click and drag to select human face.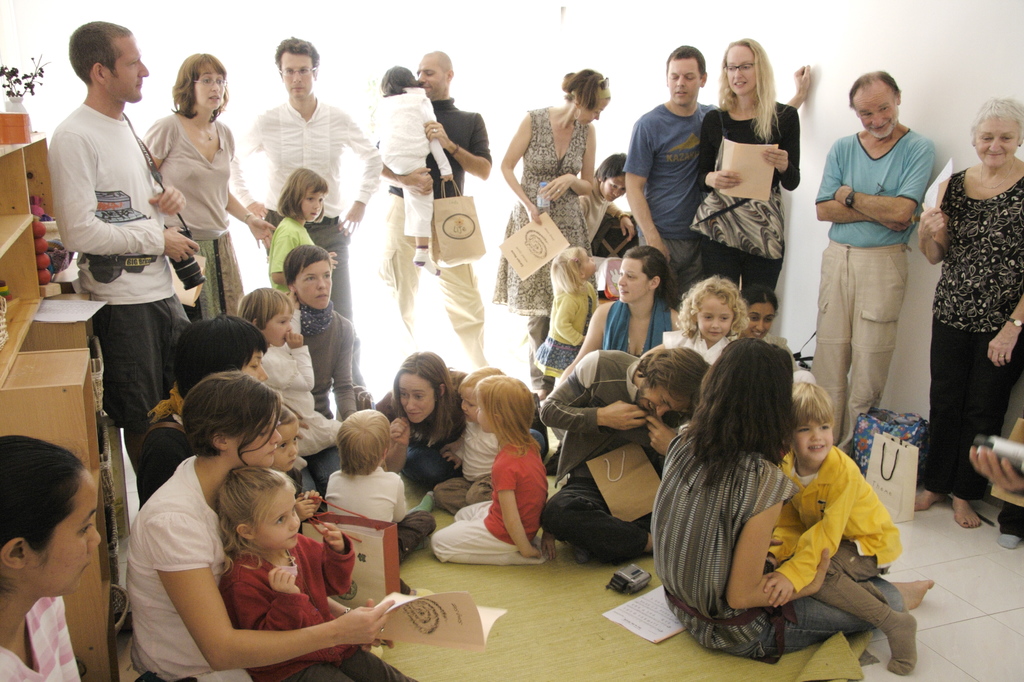
Selection: l=666, t=61, r=698, b=104.
